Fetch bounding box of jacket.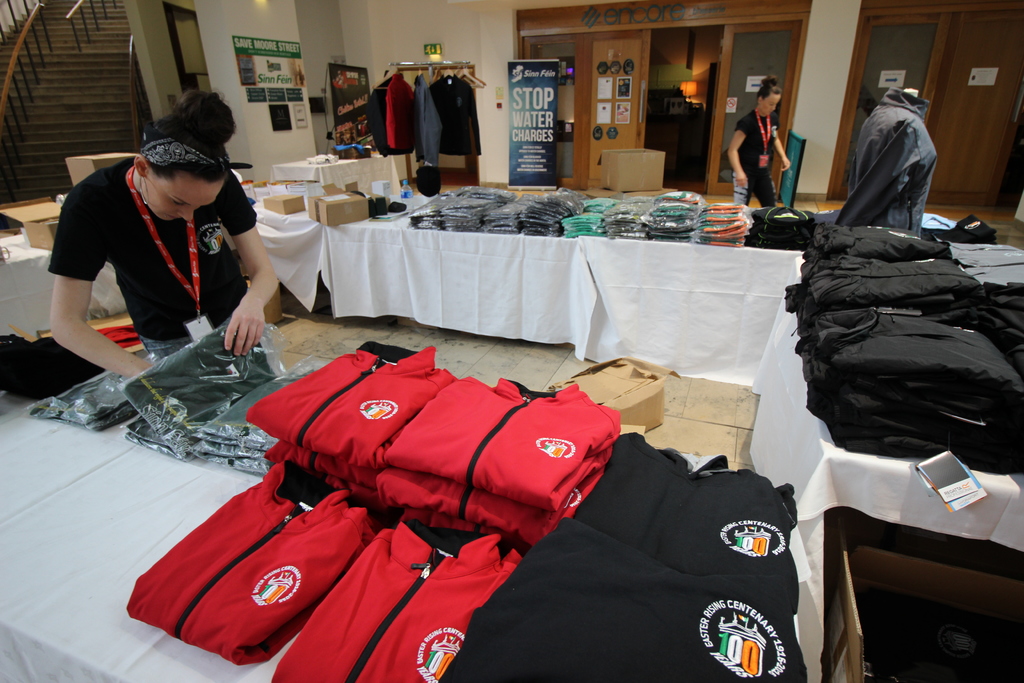
Bbox: (271,518,524,682).
